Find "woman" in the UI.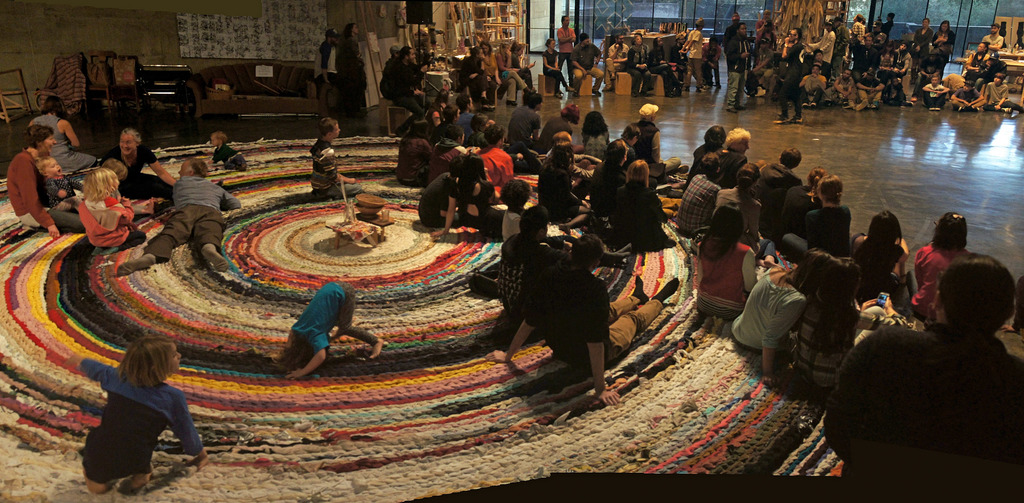
UI element at rect(610, 161, 668, 251).
